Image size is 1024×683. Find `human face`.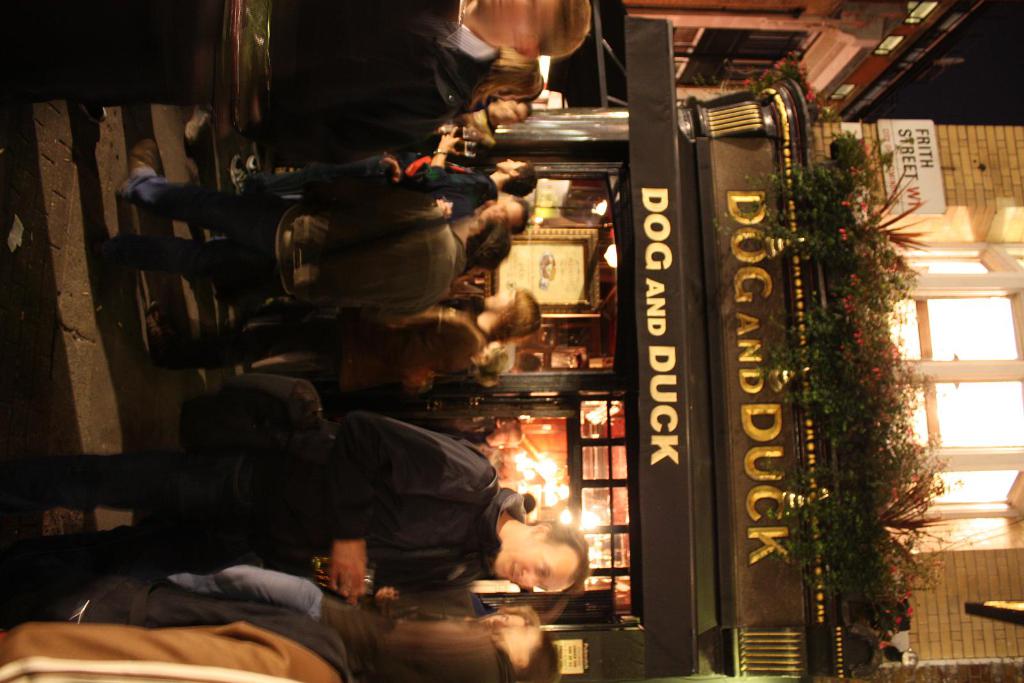
<region>481, 199, 524, 225</region>.
